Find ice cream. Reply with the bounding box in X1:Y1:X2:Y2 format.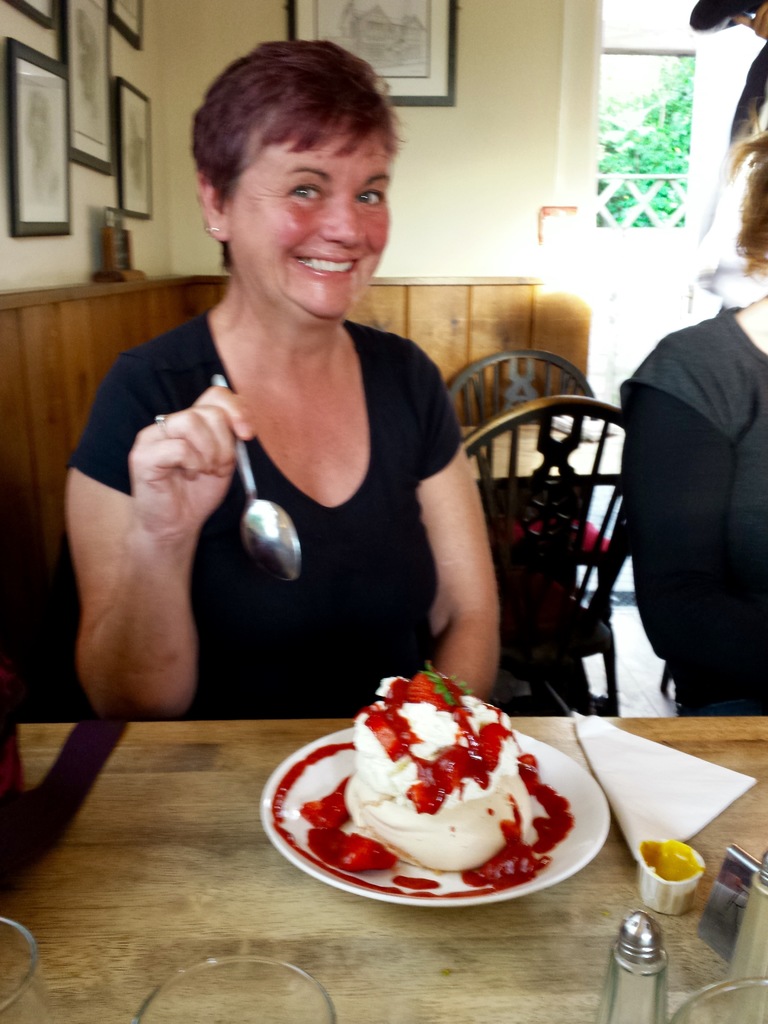
313:687:580:898.
